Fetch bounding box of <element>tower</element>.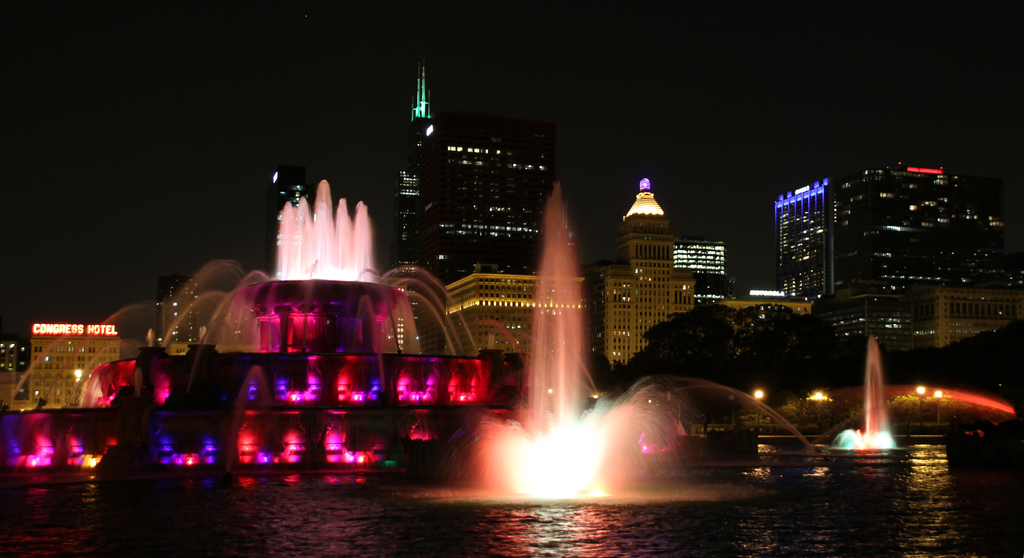
Bbox: <bbox>249, 154, 325, 283</bbox>.
